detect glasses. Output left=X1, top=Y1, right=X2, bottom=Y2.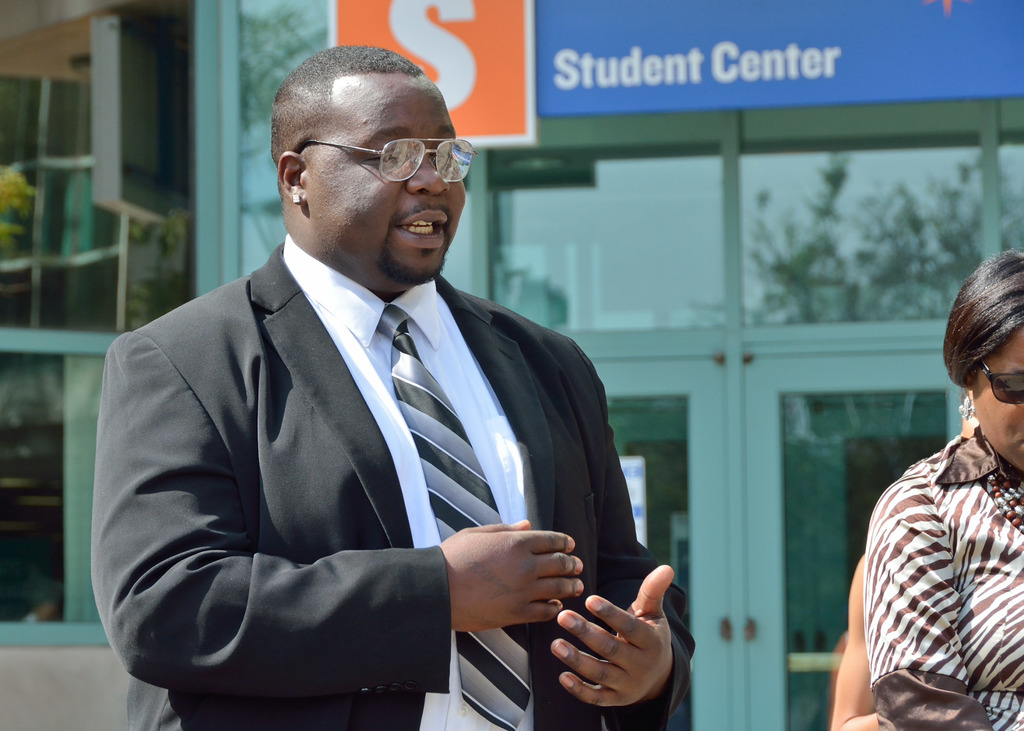
left=973, top=359, right=1023, bottom=406.
